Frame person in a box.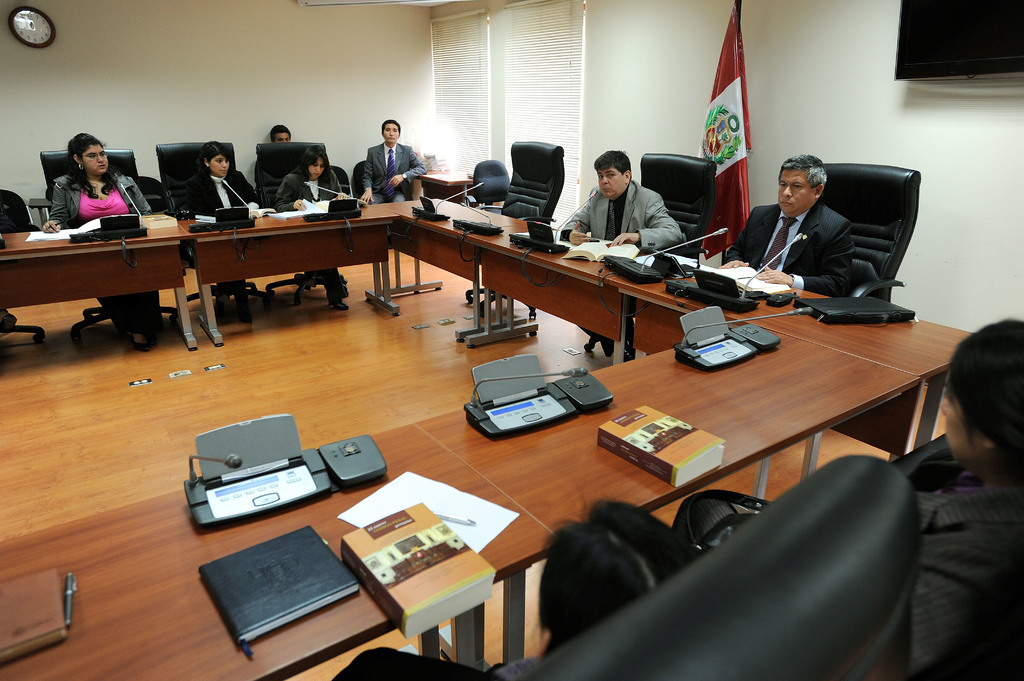
[x1=671, y1=317, x2=1023, y2=680].
